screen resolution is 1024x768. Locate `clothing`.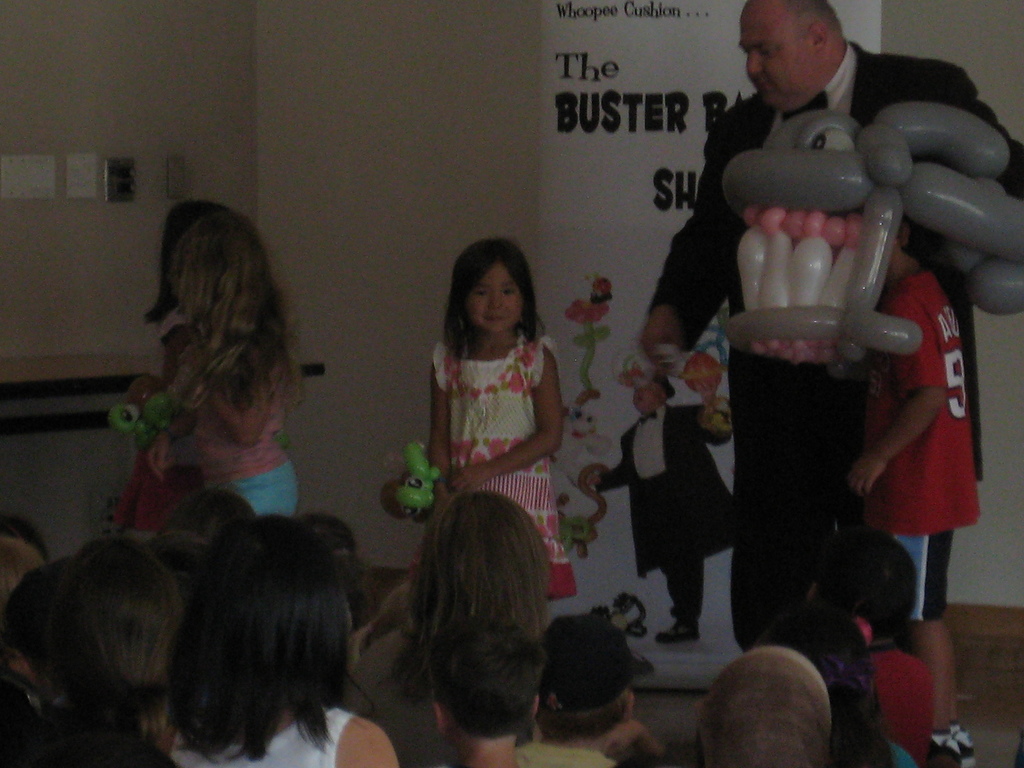
[424, 330, 567, 619].
